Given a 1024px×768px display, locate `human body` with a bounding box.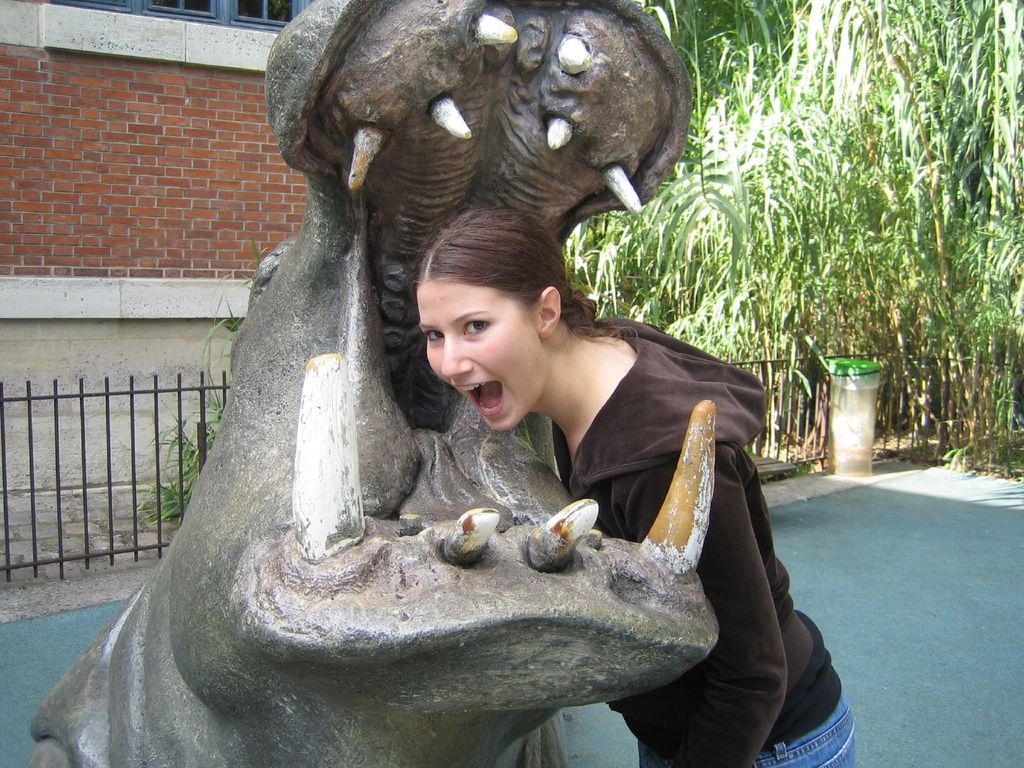
Located: (413,206,861,767).
